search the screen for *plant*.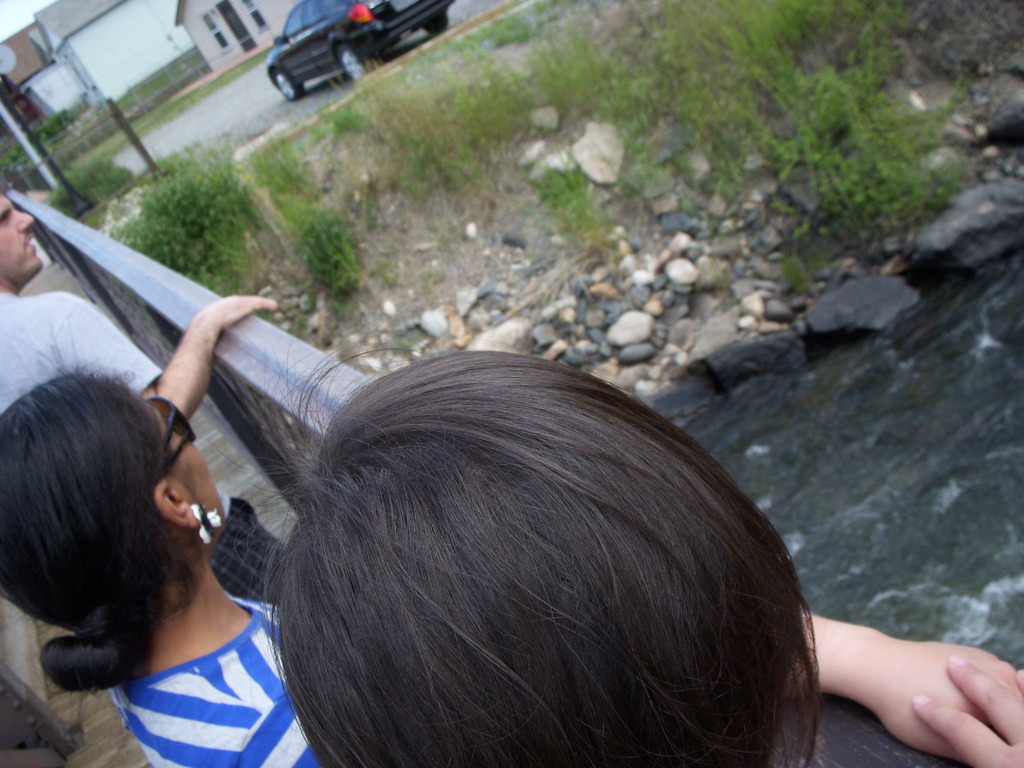
Found at [0,88,78,183].
